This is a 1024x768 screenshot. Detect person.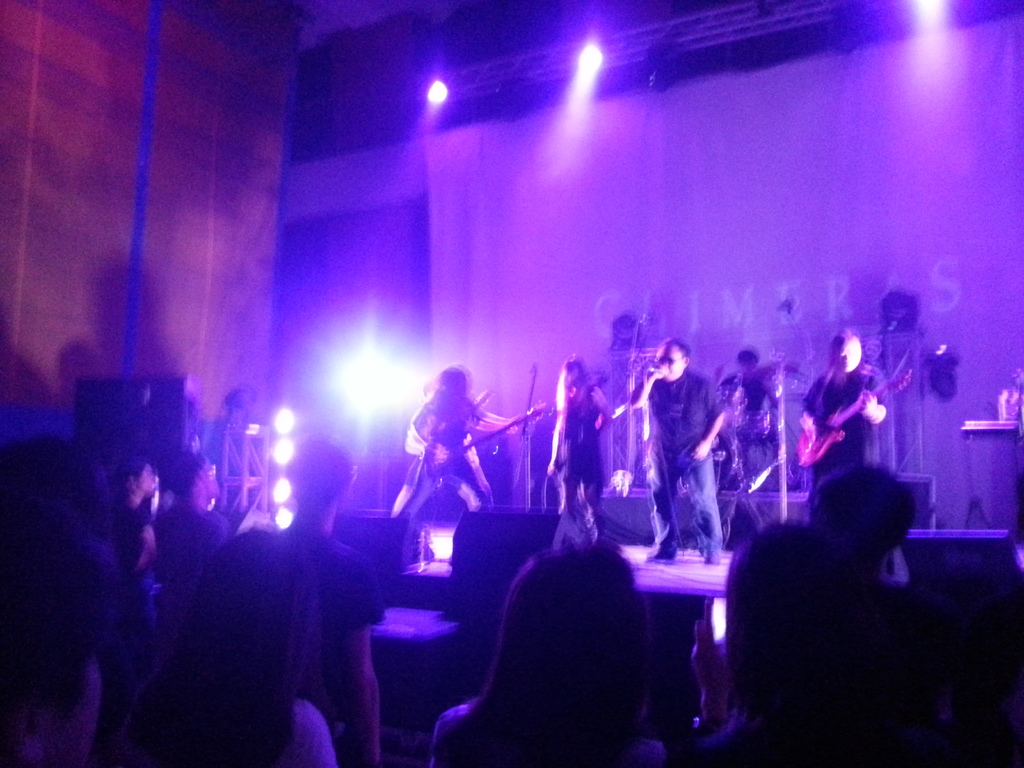
<bbox>152, 452, 229, 638</bbox>.
